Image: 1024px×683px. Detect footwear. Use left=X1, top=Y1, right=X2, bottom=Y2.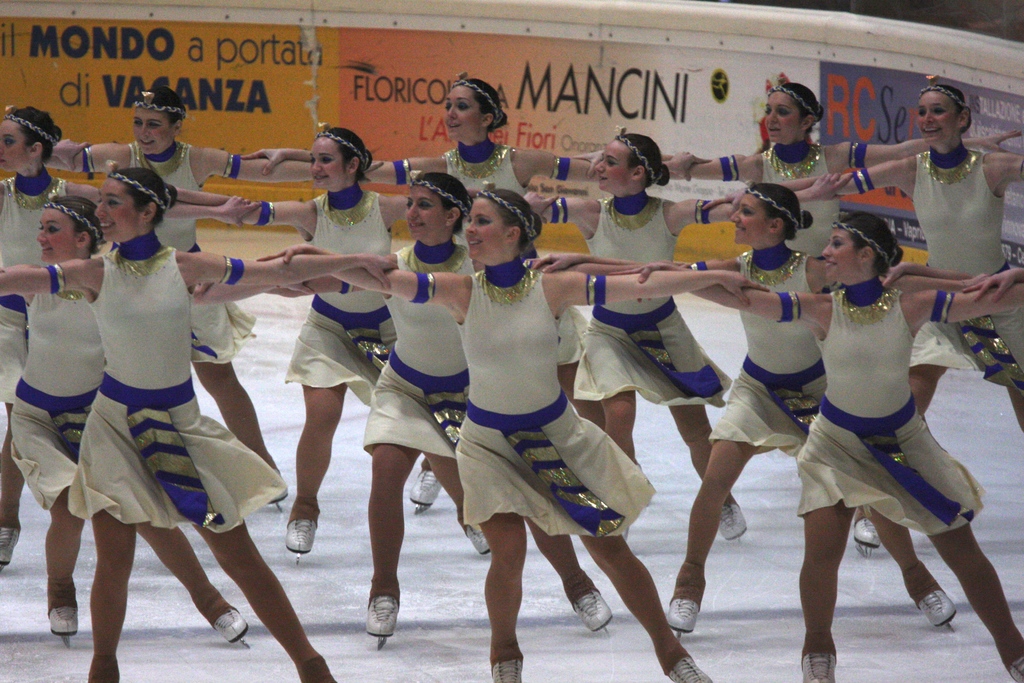
left=849, top=513, right=897, bottom=562.
